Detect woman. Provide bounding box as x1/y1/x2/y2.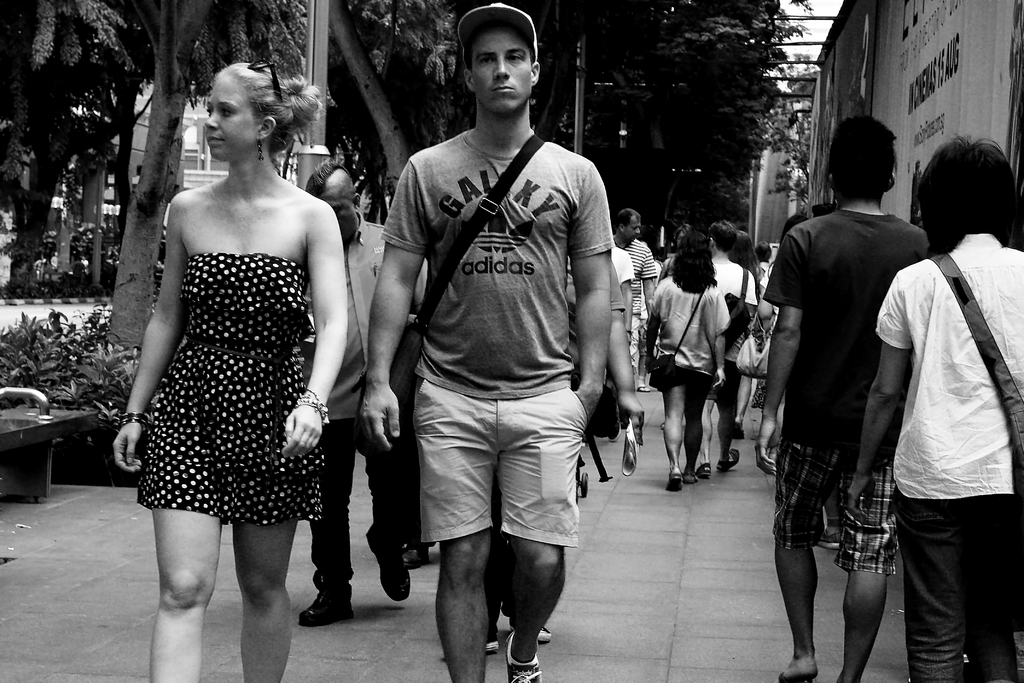
755/242/778/286.
